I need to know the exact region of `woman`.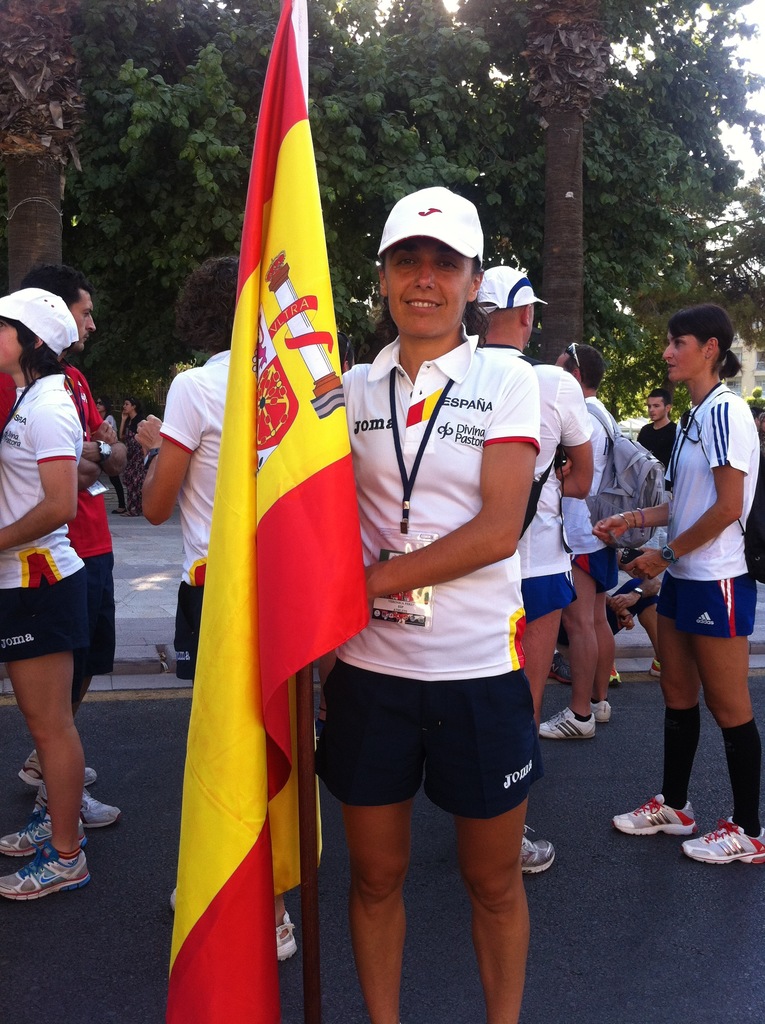
Region: [x1=0, y1=289, x2=91, y2=902].
